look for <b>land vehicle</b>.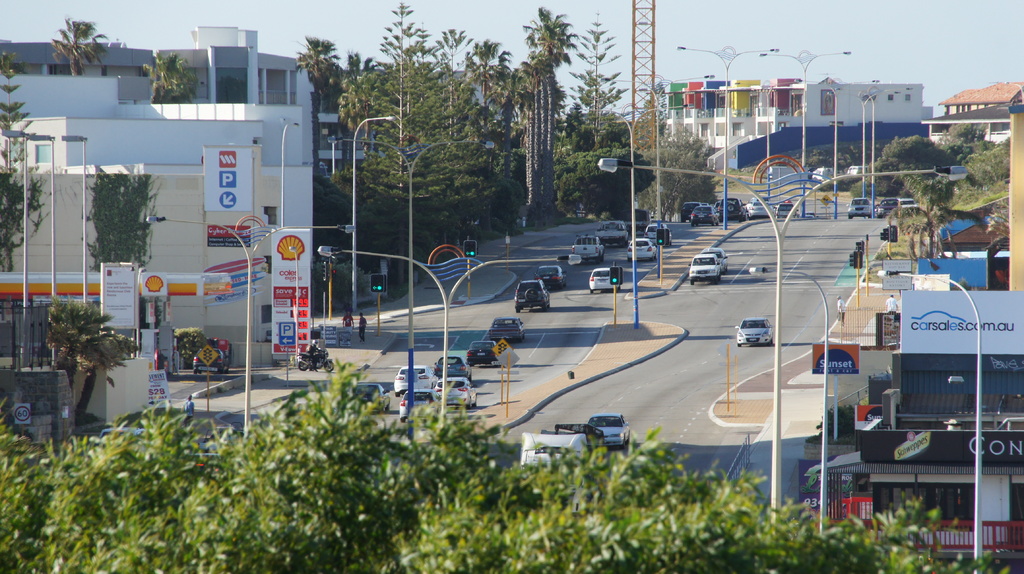
Found: pyautogui.locateOnScreen(686, 251, 721, 287).
